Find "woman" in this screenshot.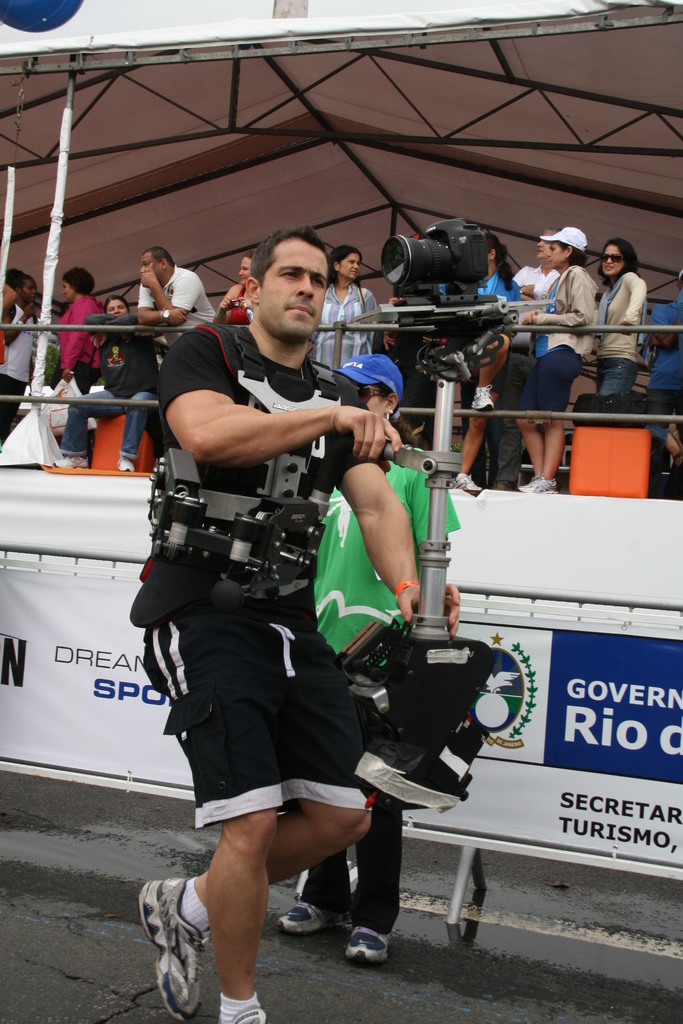
The bounding box for "woman" is [left=589, top=237, right=682, bottom=479].
